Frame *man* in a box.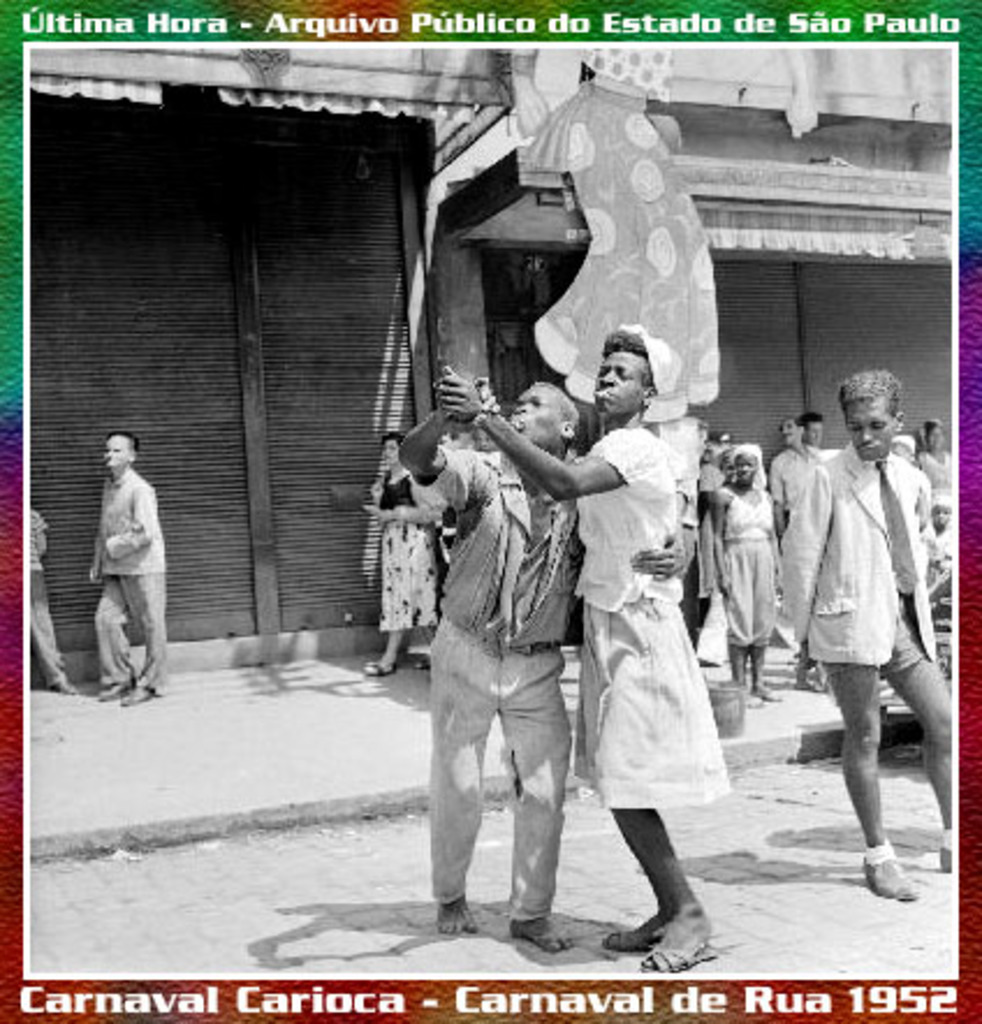
crop(787, 364, 947, 899).
